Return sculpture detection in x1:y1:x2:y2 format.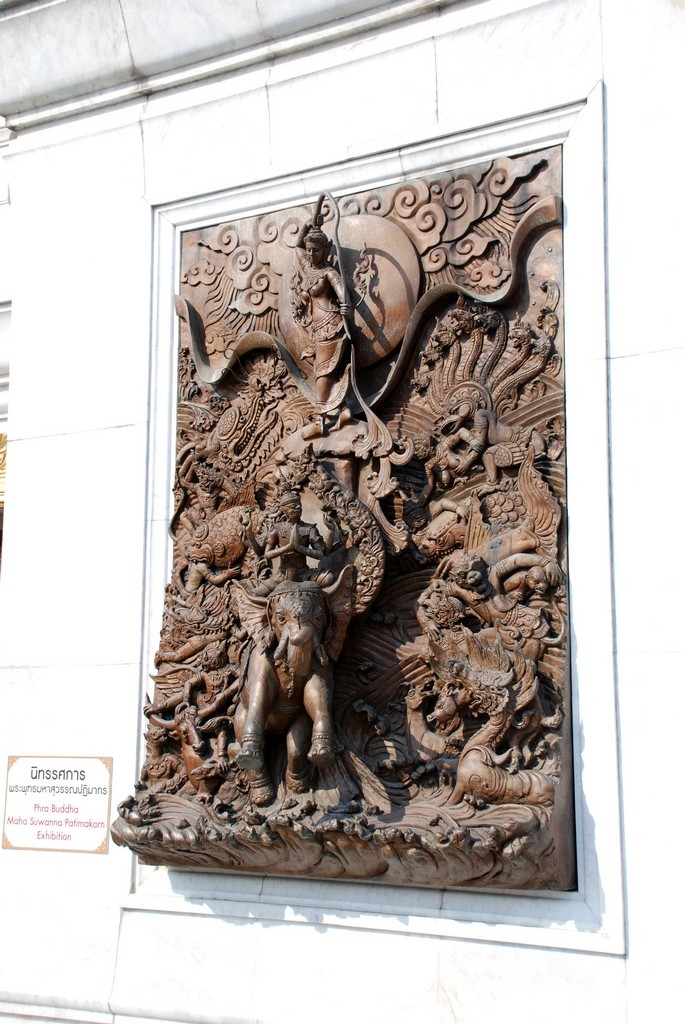
87:180:577:909.
